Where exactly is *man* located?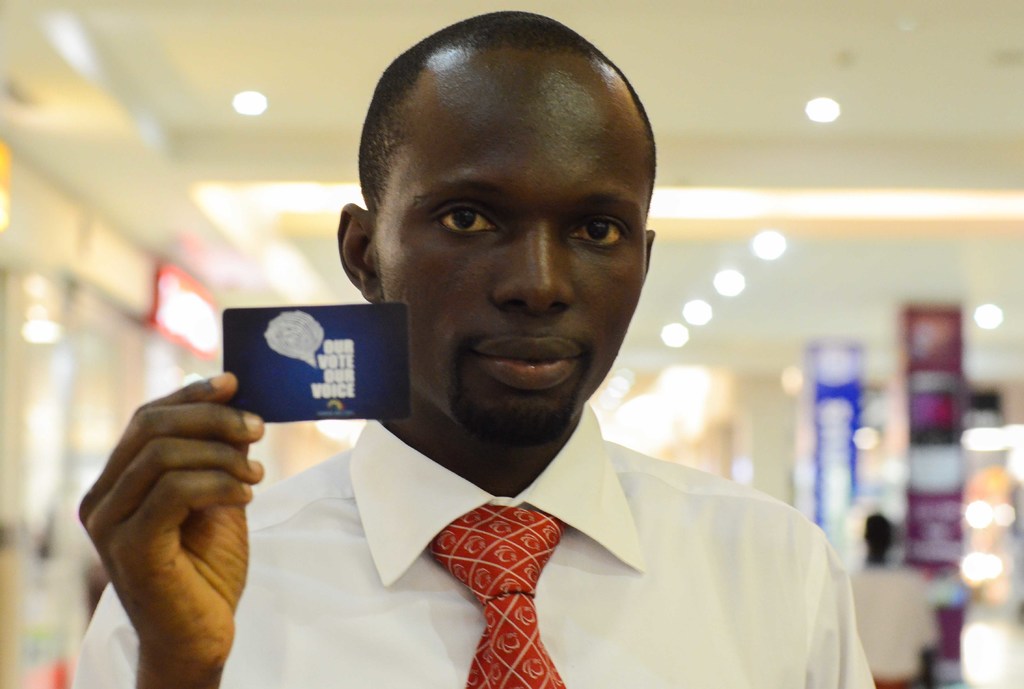
Its bounding box is [124, 52, 918, 684].
